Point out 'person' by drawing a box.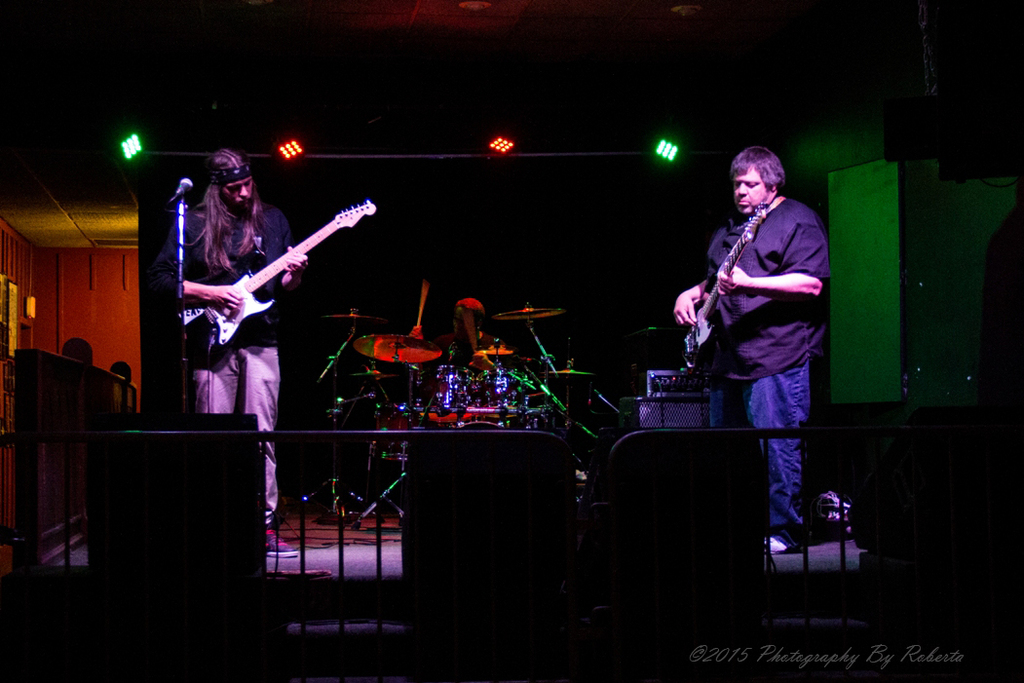
select_region(399, 289, 512, 384).
